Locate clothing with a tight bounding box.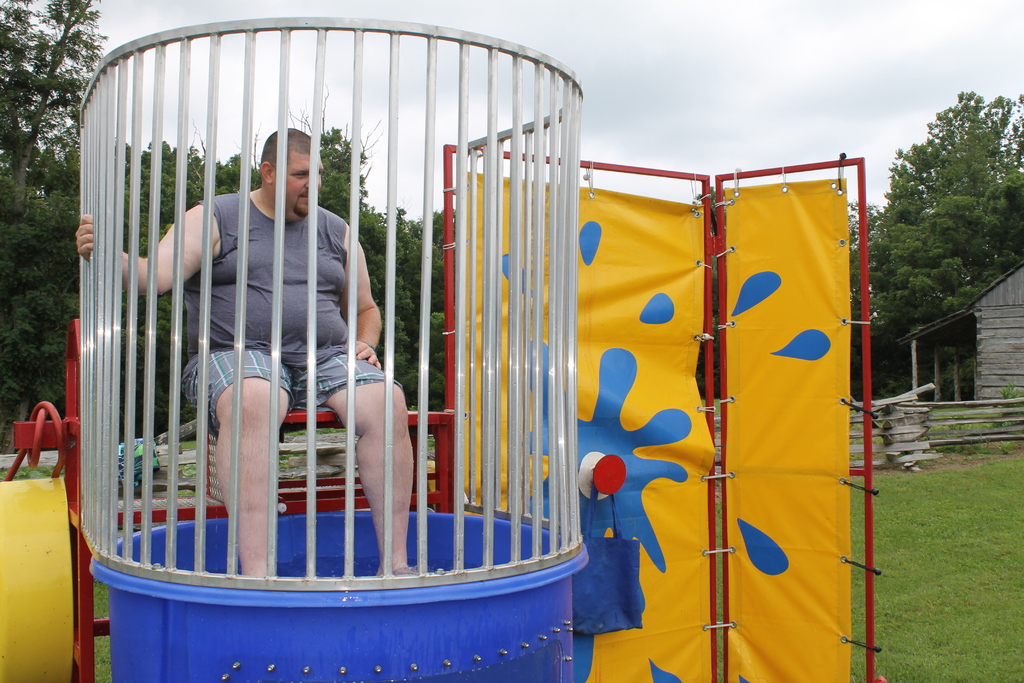
box(174, 178, 406, 445).
